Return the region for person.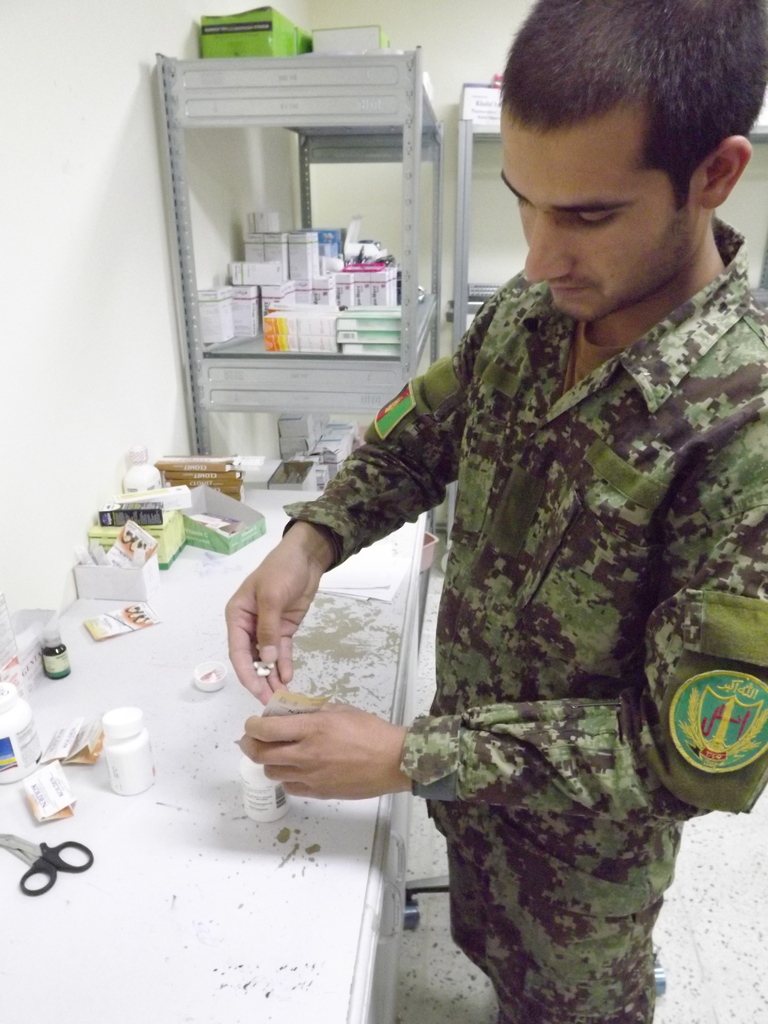
box=[221, 0, 767, 1023].
